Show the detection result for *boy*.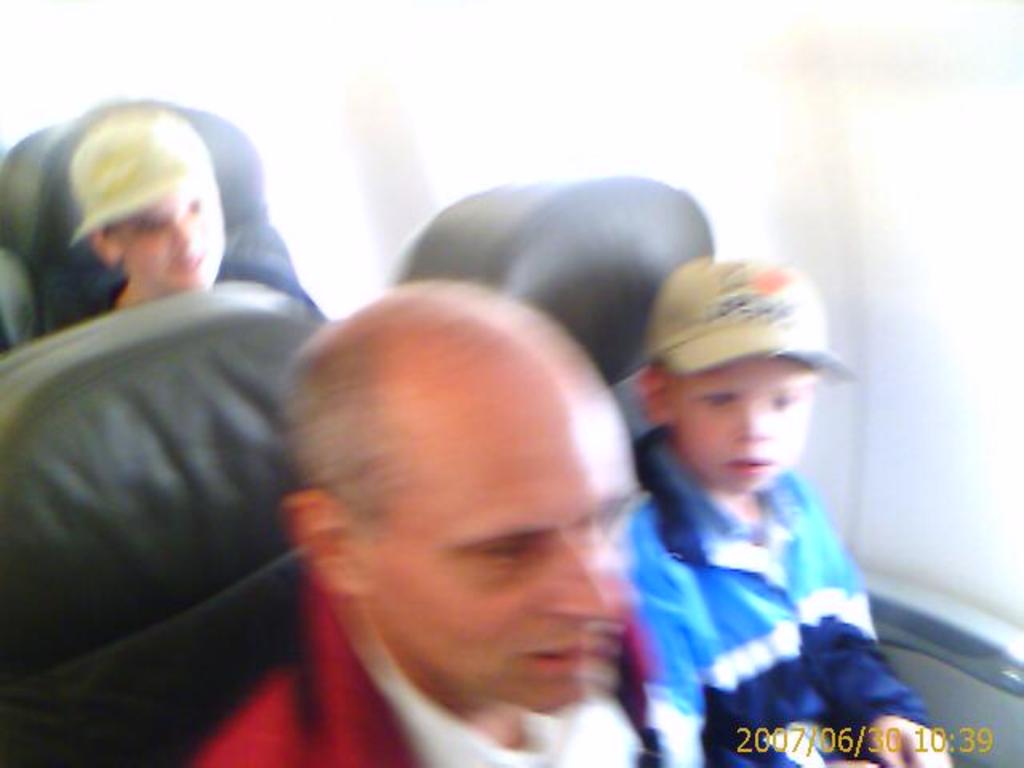
[left=618, top=253, right=955, bottom=766].
